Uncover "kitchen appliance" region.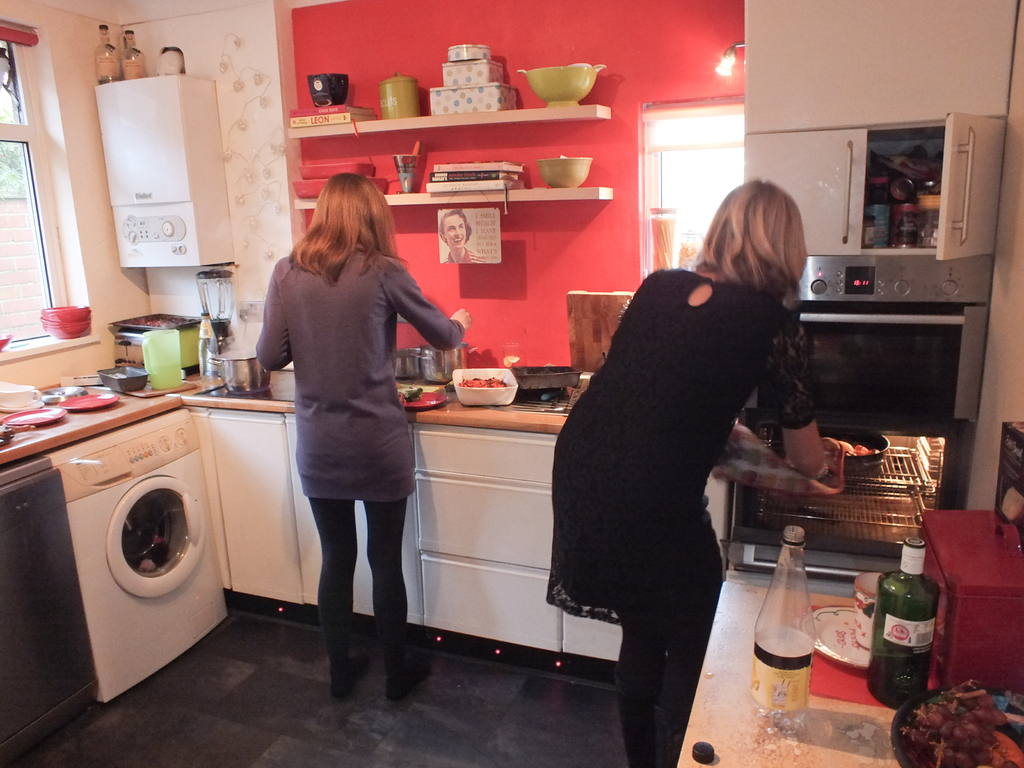
Uncovered: detection(94, 76, 235, 266).
